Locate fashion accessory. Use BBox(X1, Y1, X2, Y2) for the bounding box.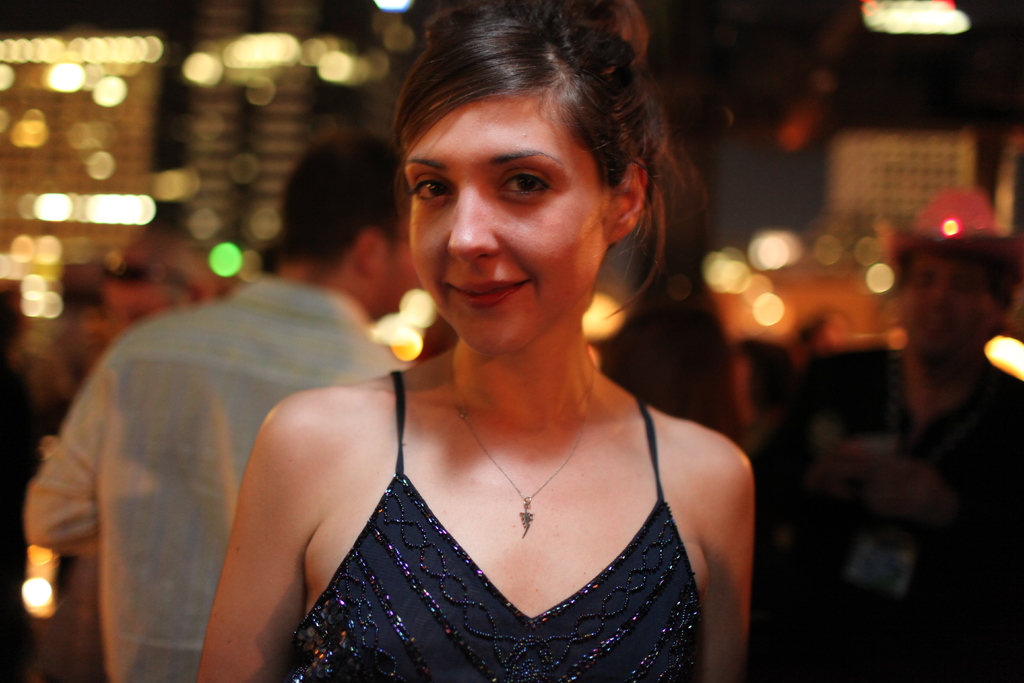
BBox(449, 361, 593, 547).
